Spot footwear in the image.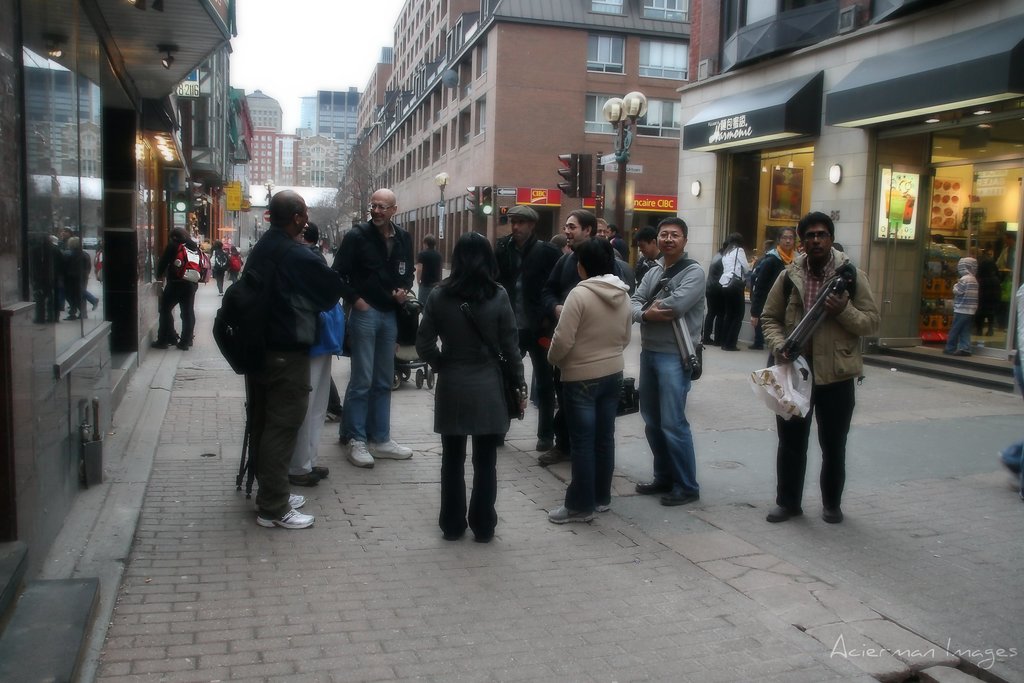
footwear found at 292,470,315,487.
